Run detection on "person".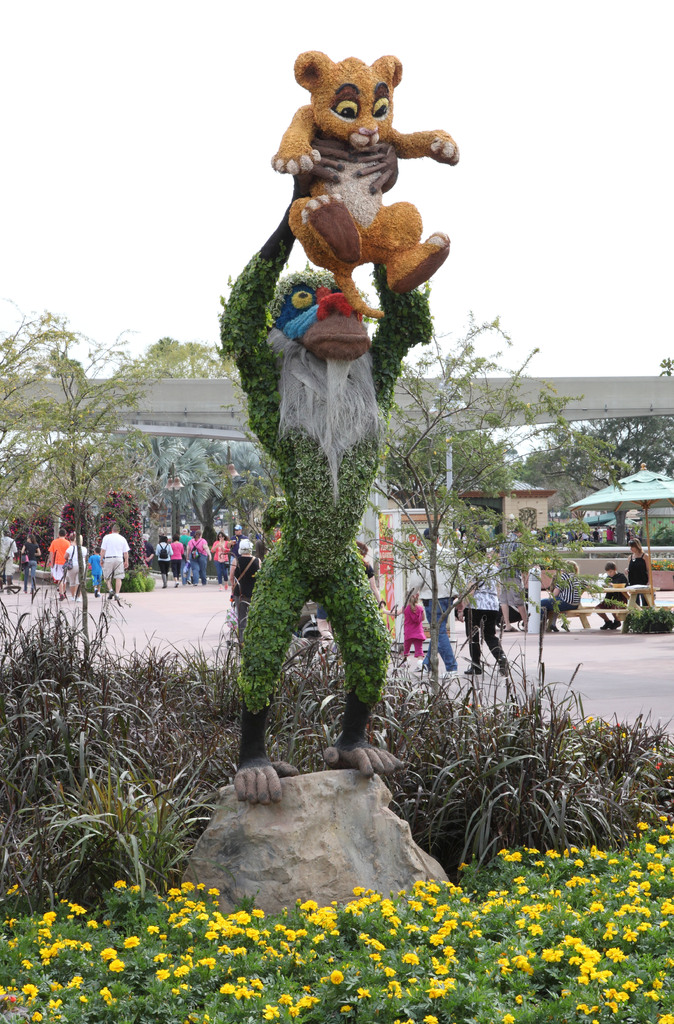
Result: detection(104, 525, 129, 602).
